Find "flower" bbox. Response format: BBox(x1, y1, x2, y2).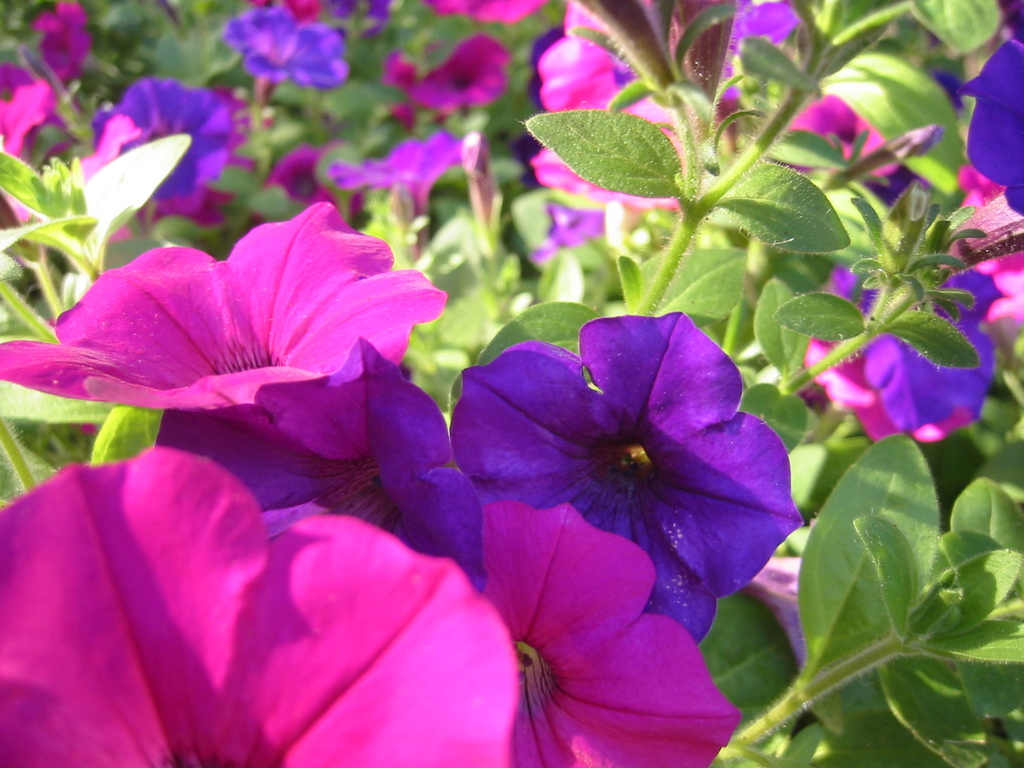
BBox(90, 76, 246, 205).
